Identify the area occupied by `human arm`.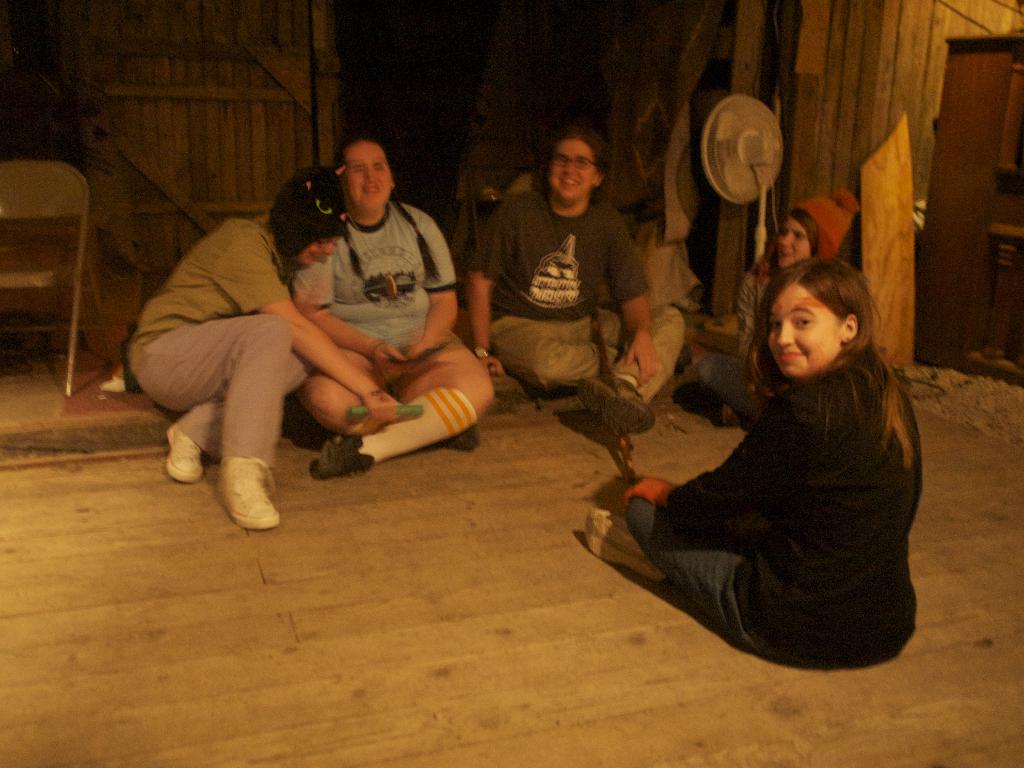
Area: l=213, t=241, r=400, b=419.
